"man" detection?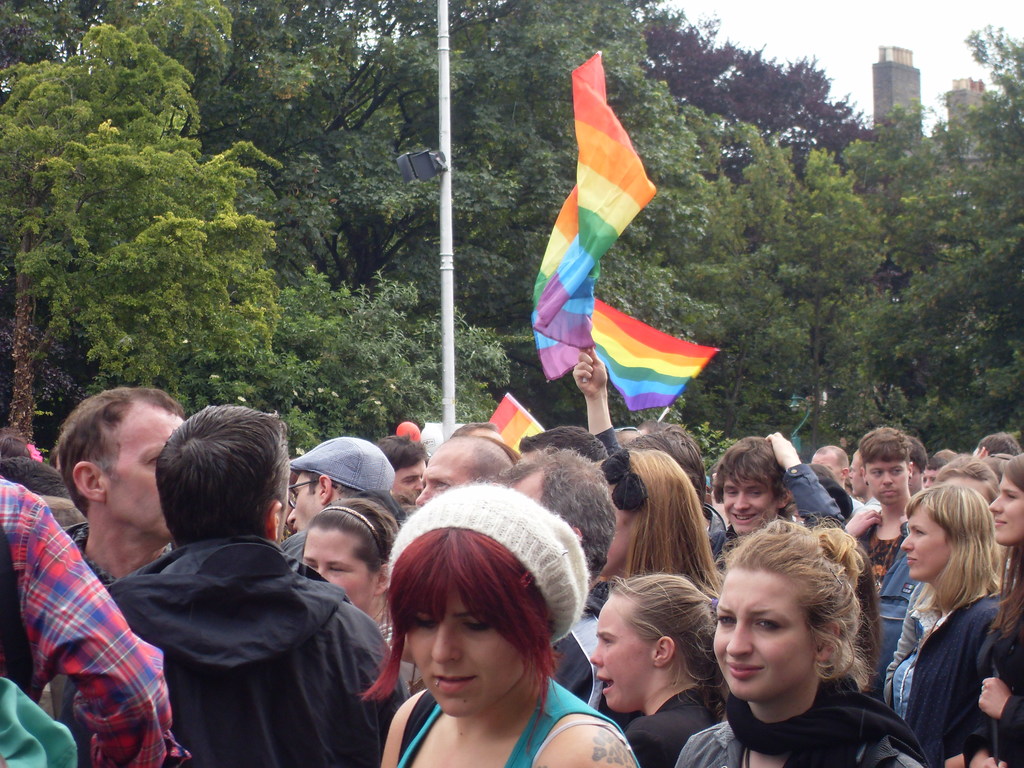
56/392/171/593
